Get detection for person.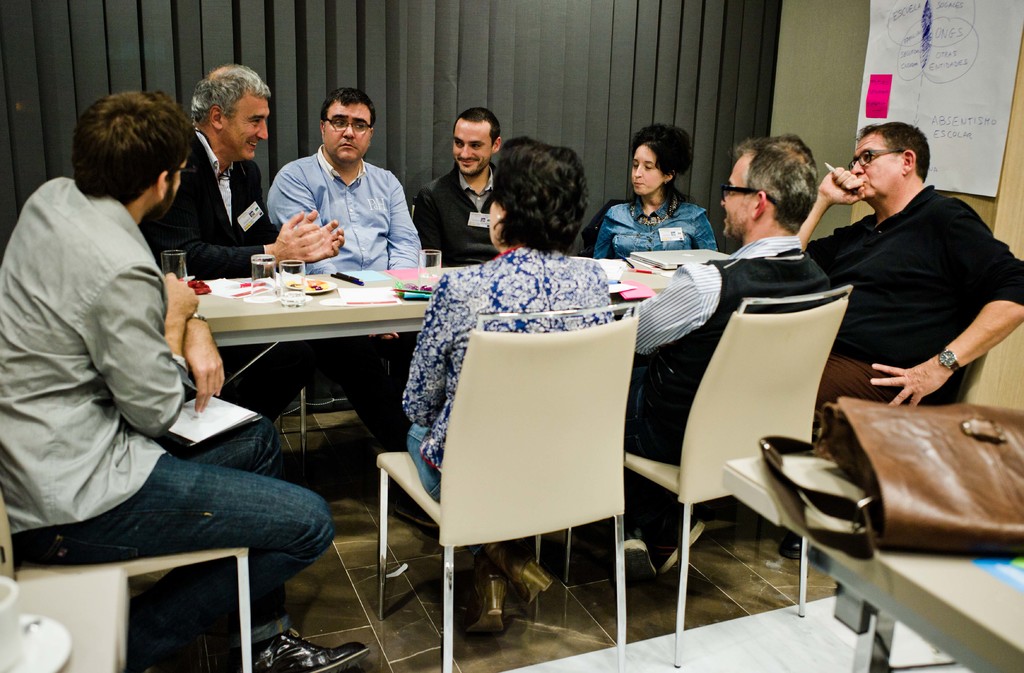
Detection: x1=588, y1=120, x2=718, y2=265.
